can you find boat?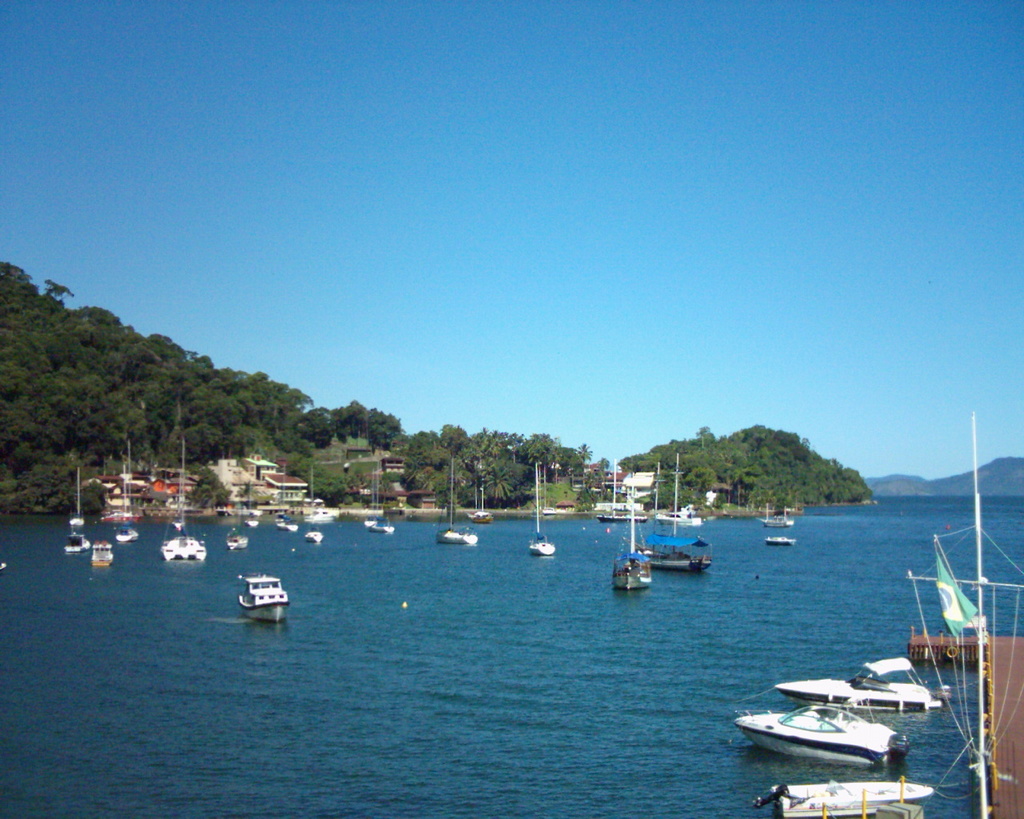
Yes, bounding box: (757,779,935,818).
